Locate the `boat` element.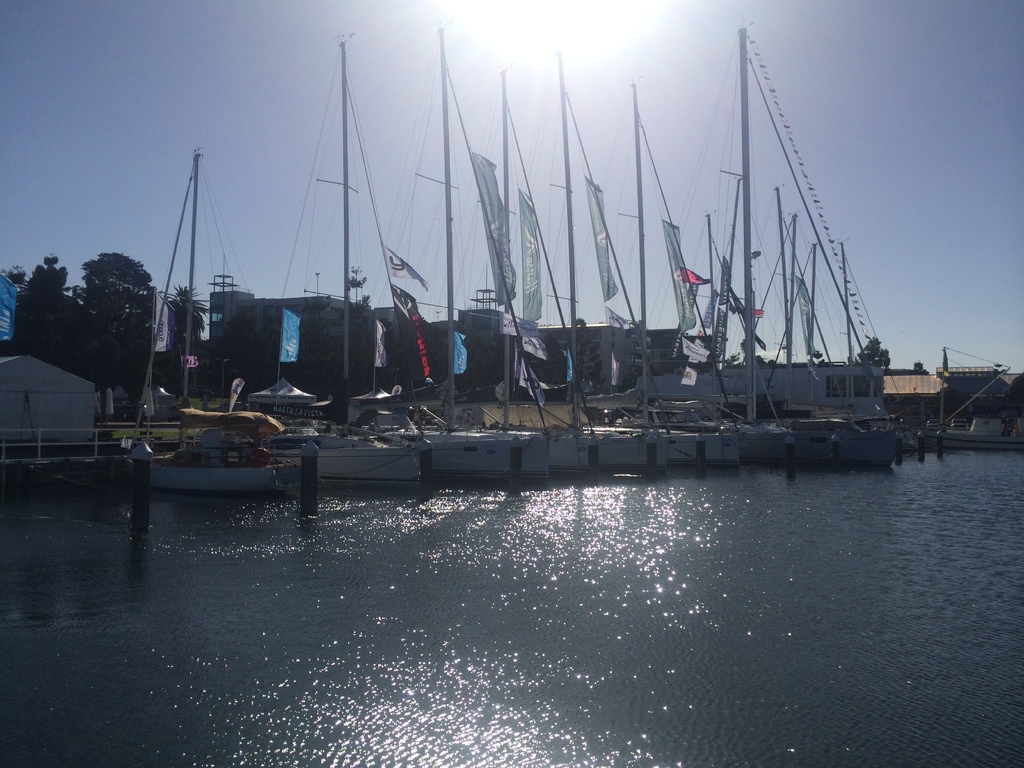
Element bbox: region(756, 219, 874, 471).
